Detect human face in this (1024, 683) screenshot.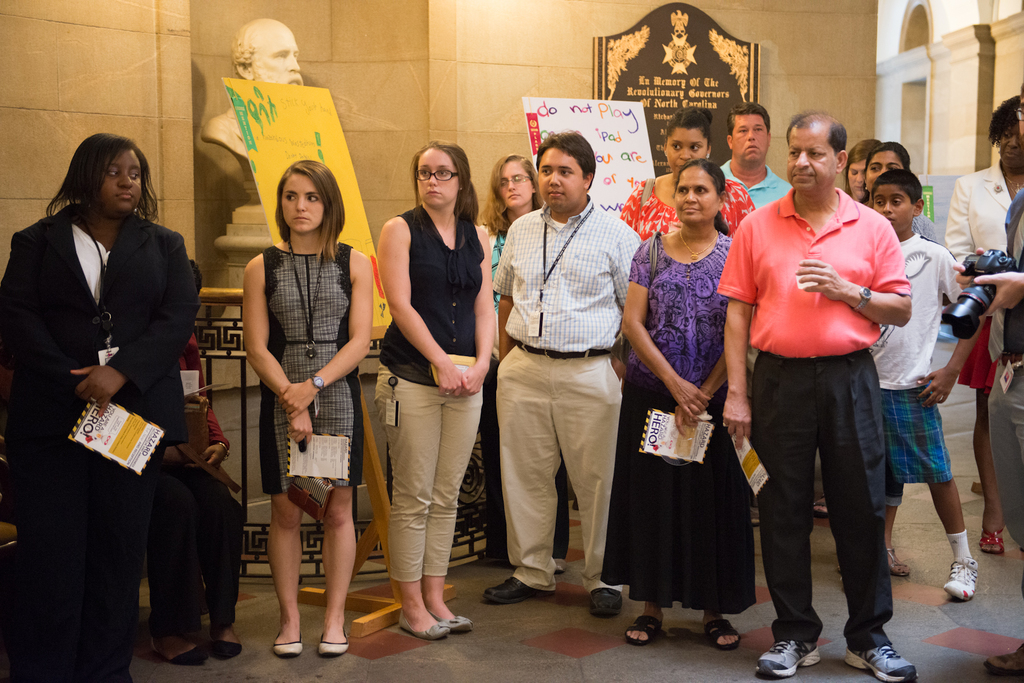
Detection: (250, 27, 303, 87).
